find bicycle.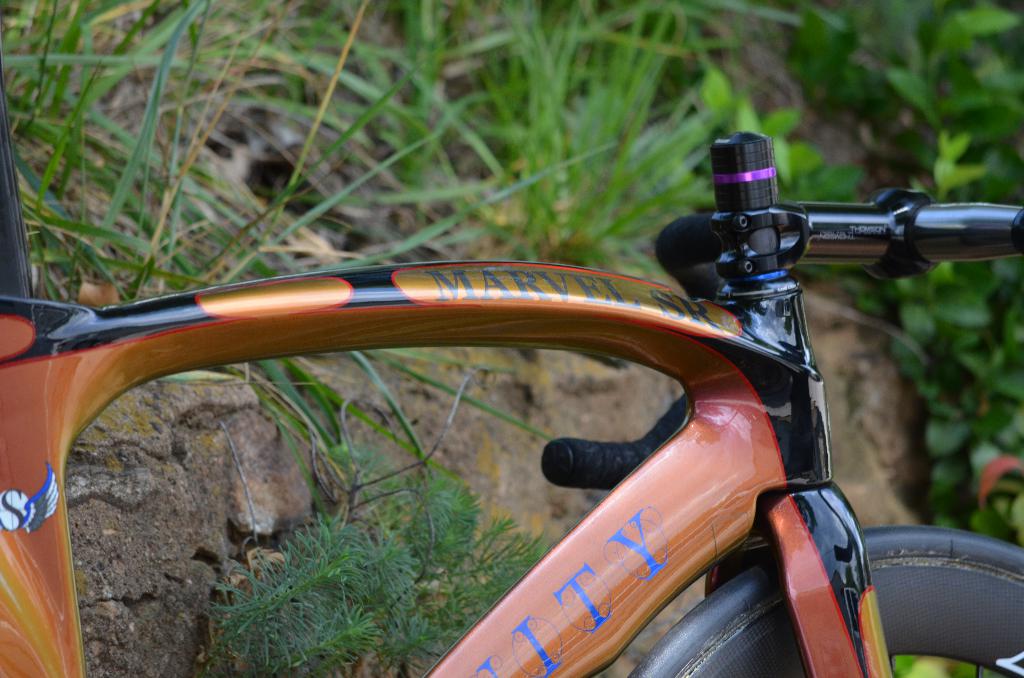
box(0, 95, 1009, 674).
